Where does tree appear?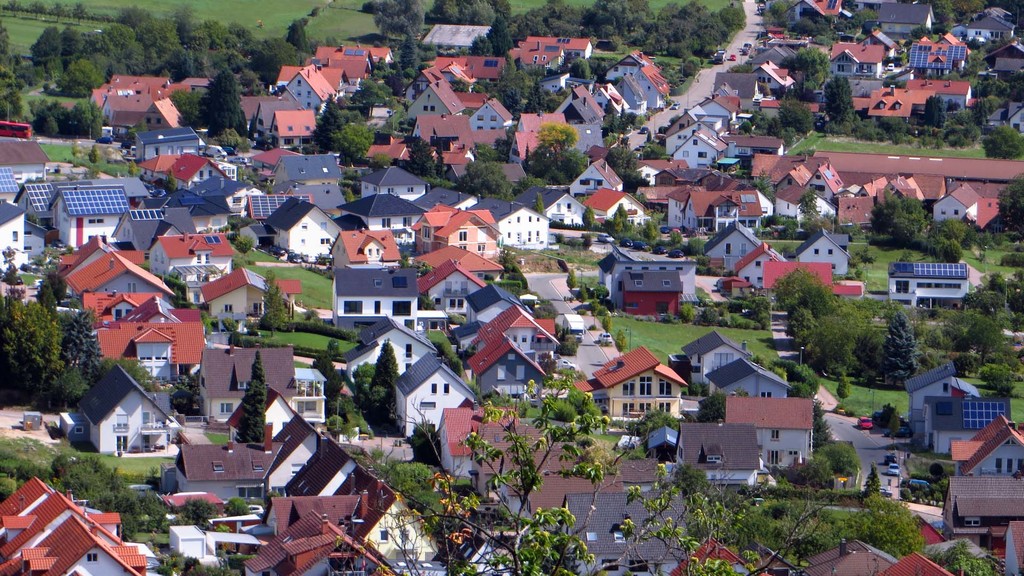
Appears at bbox=(993, 168, 1023, 237).
